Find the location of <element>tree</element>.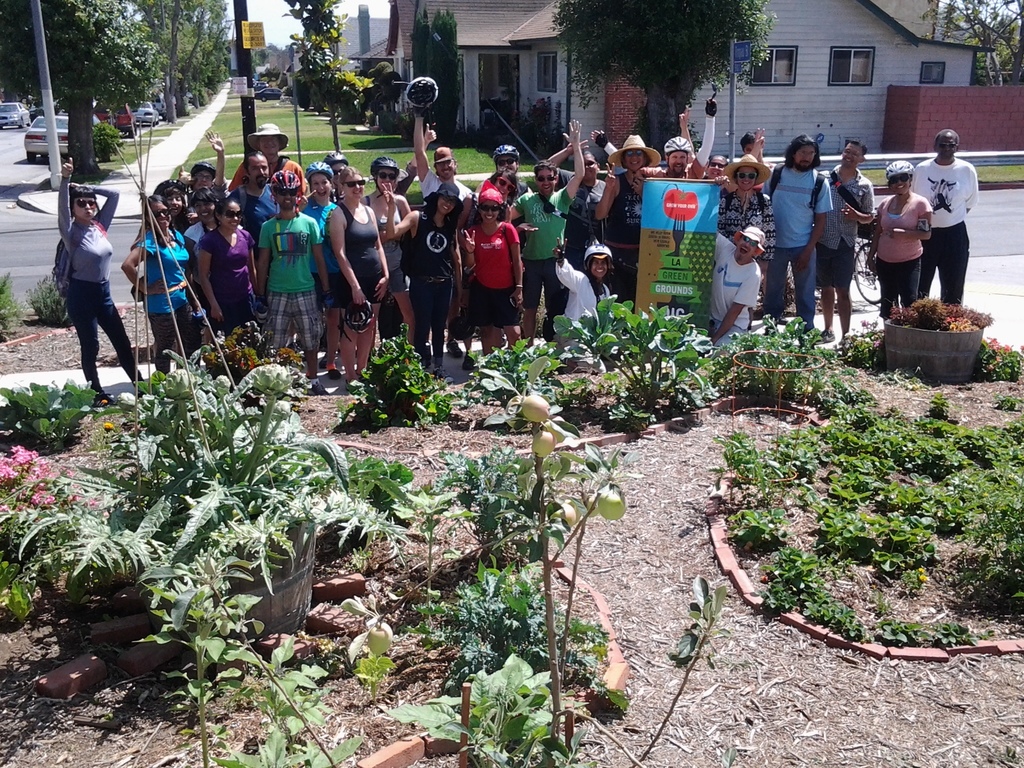
Location: [922,0,1023,86].
